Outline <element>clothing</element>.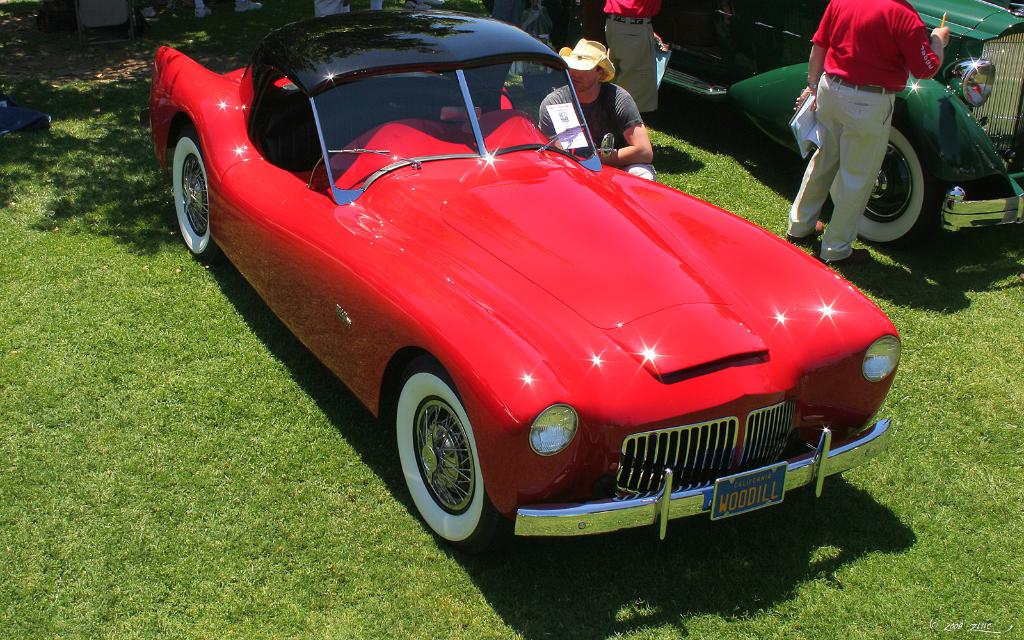
Outline: {"x1": 786, "y1": 0, "x2": 941, "y2": 259}.
